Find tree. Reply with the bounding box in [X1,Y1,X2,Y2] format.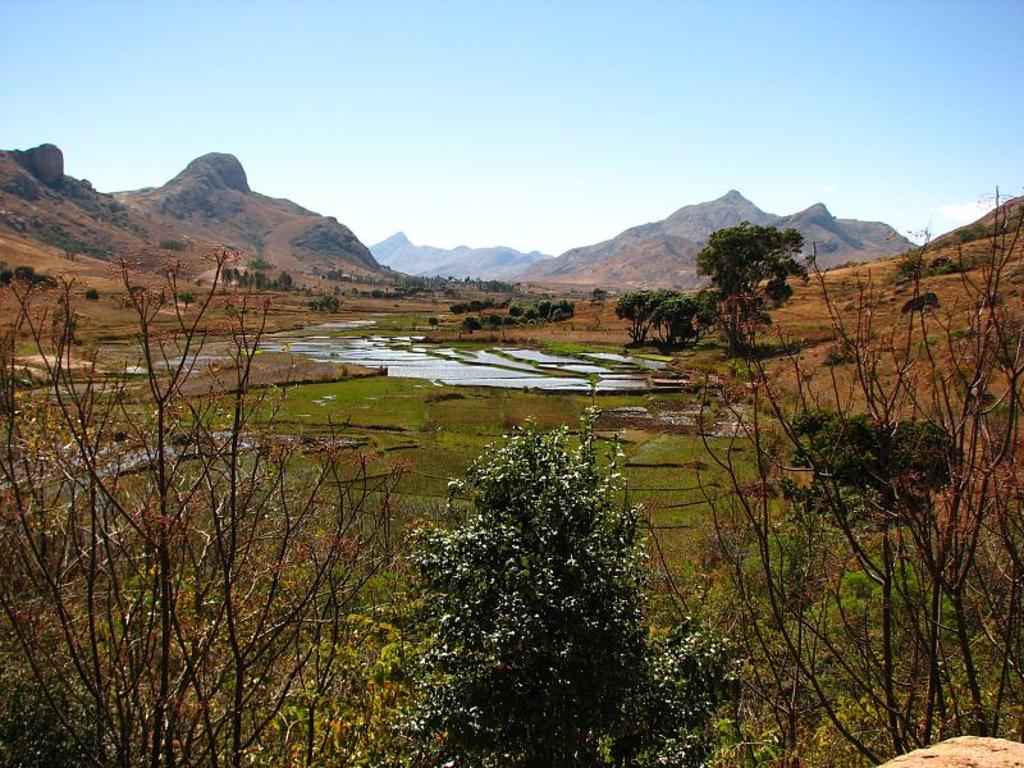
[696,220,812,352].
